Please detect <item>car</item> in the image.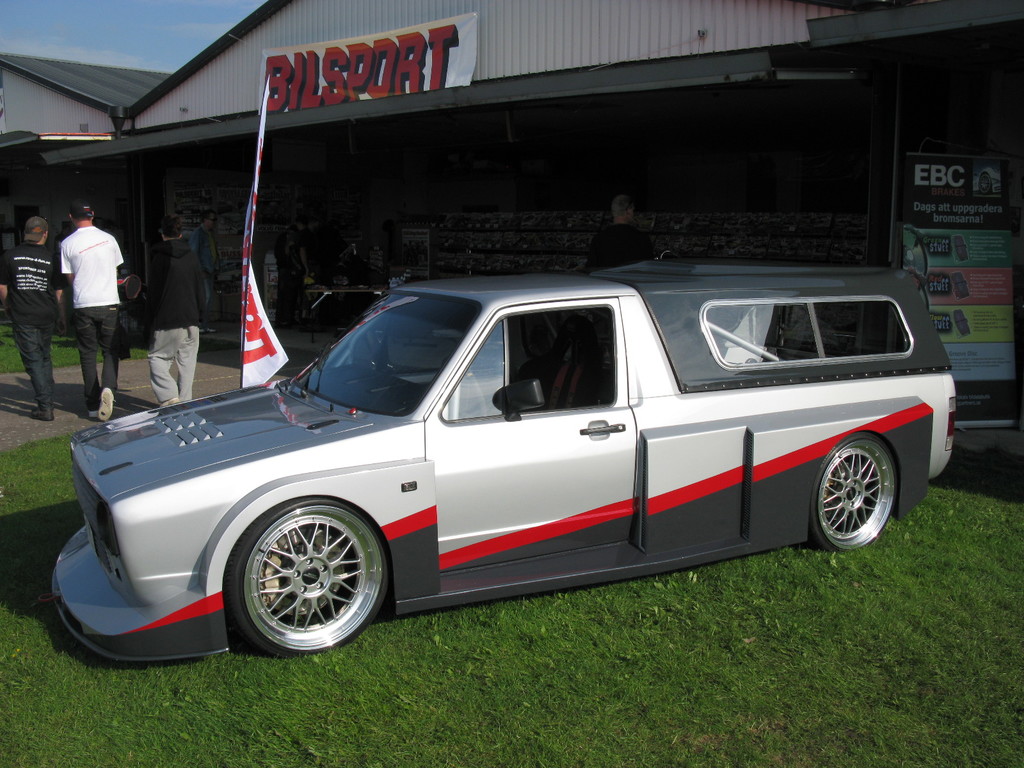
BBox(51, 285, 950, 657).
